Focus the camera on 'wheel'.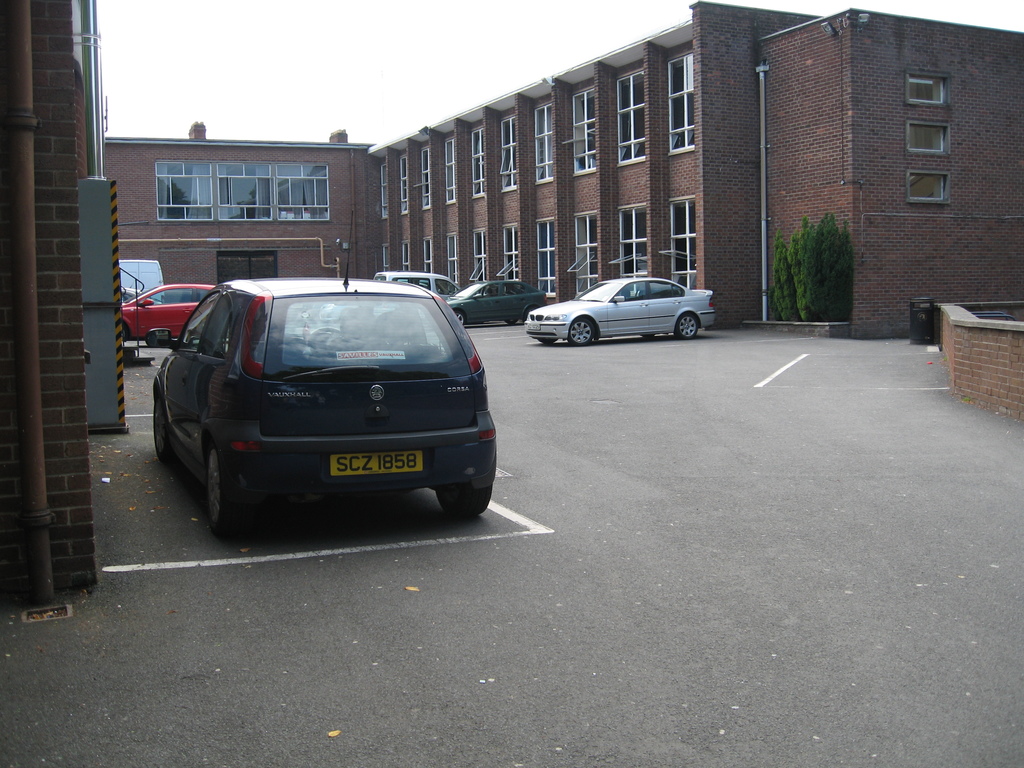
Focus region: (451, 308, 468, 328).
